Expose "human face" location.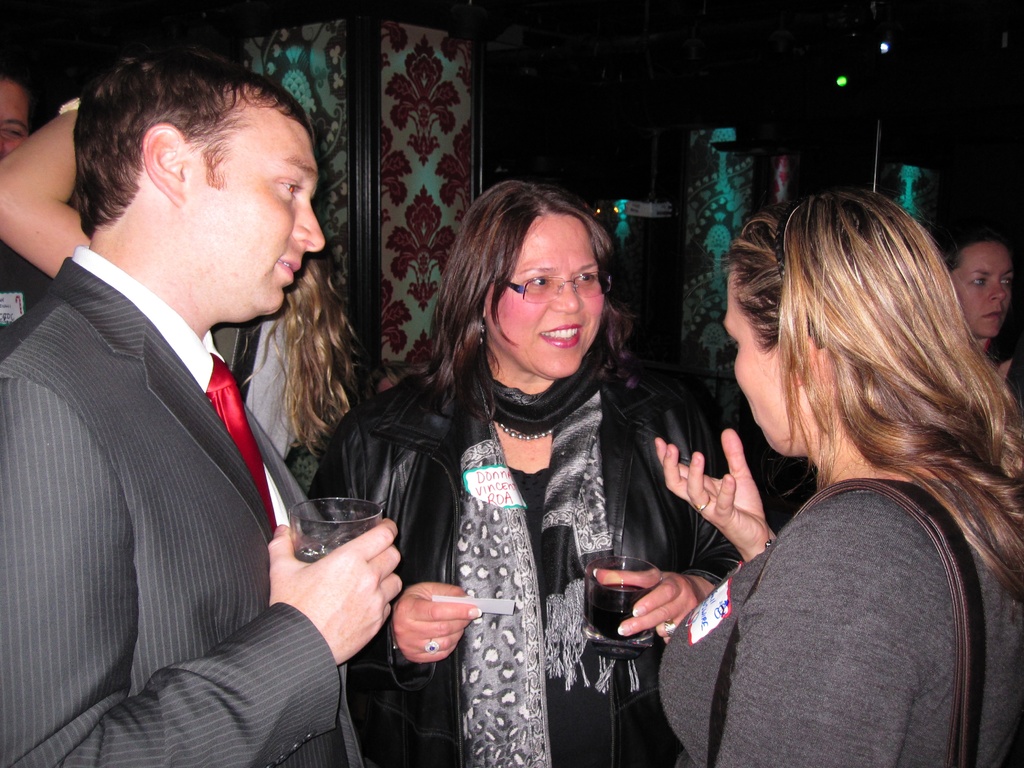
Exposed at detection(486, 216, 605, 375).
